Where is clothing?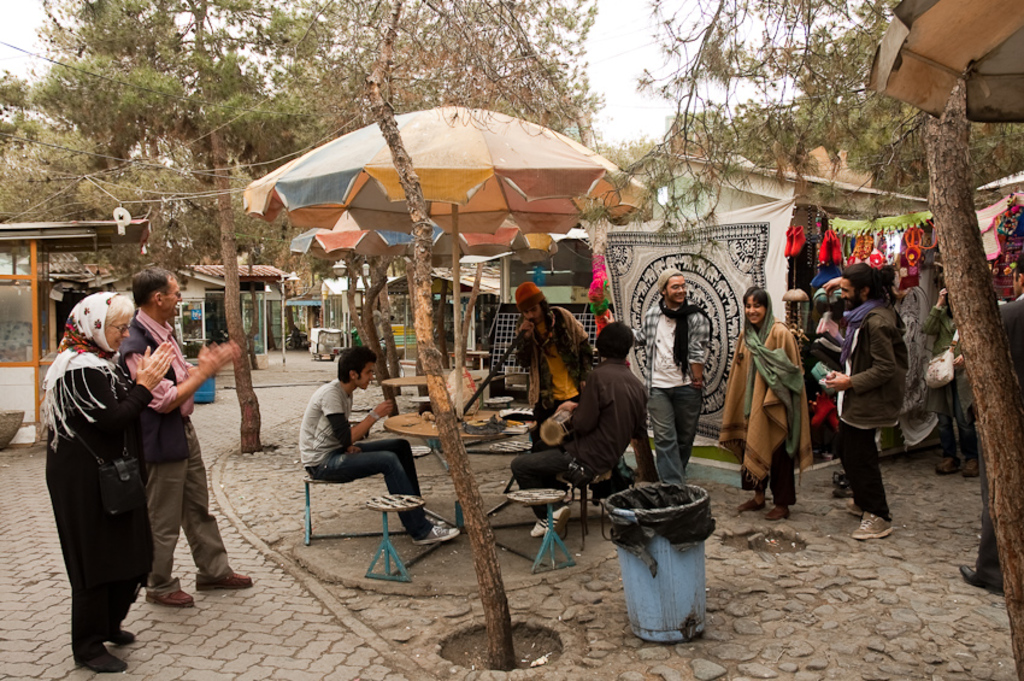
x1=631, y1=309, x2=723, y2=485.
